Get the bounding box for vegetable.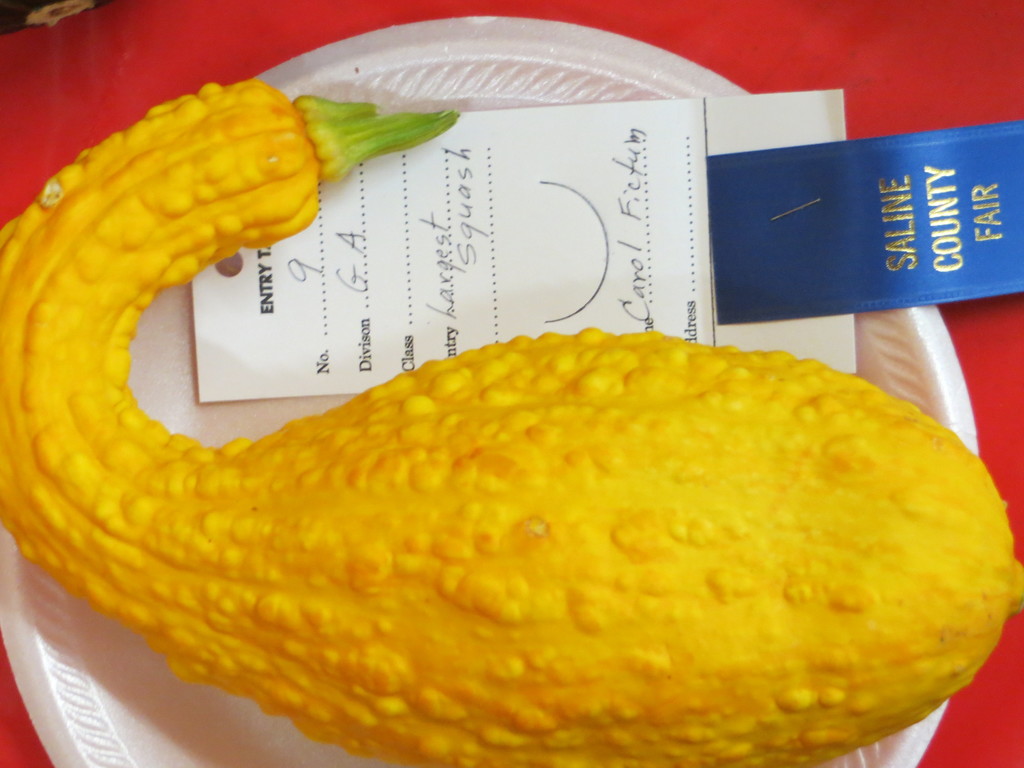
0:76:1023:767.
